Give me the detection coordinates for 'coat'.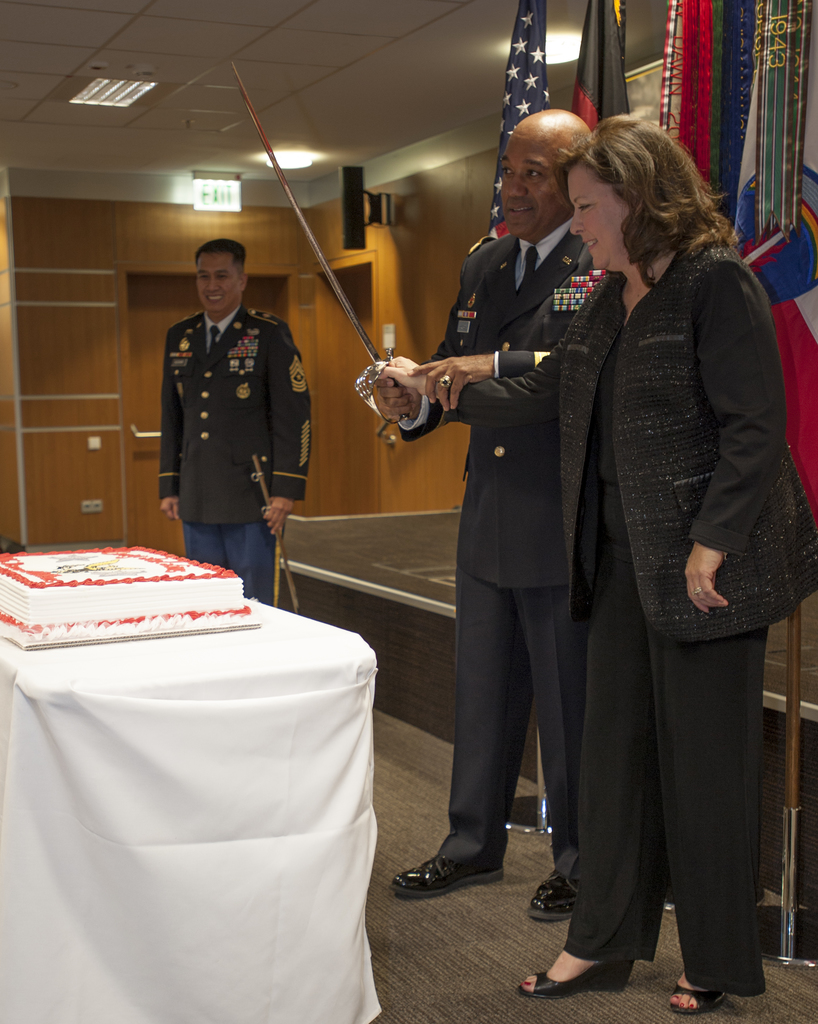
region(160, 314, 316, 516).
